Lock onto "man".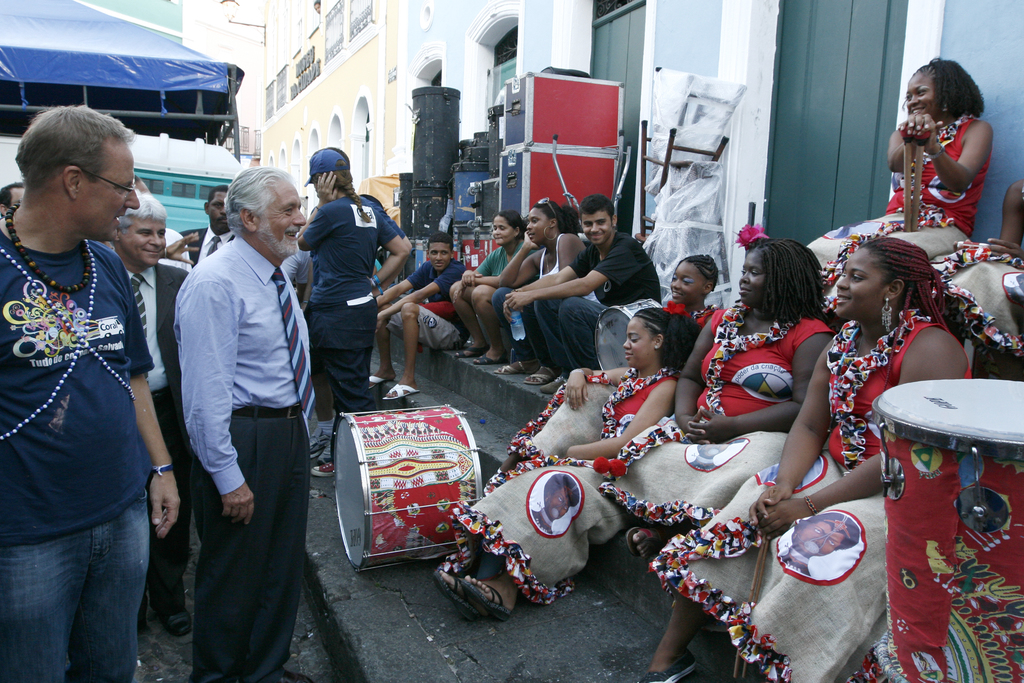
Locked: box=[367, 232, 466, 401].
